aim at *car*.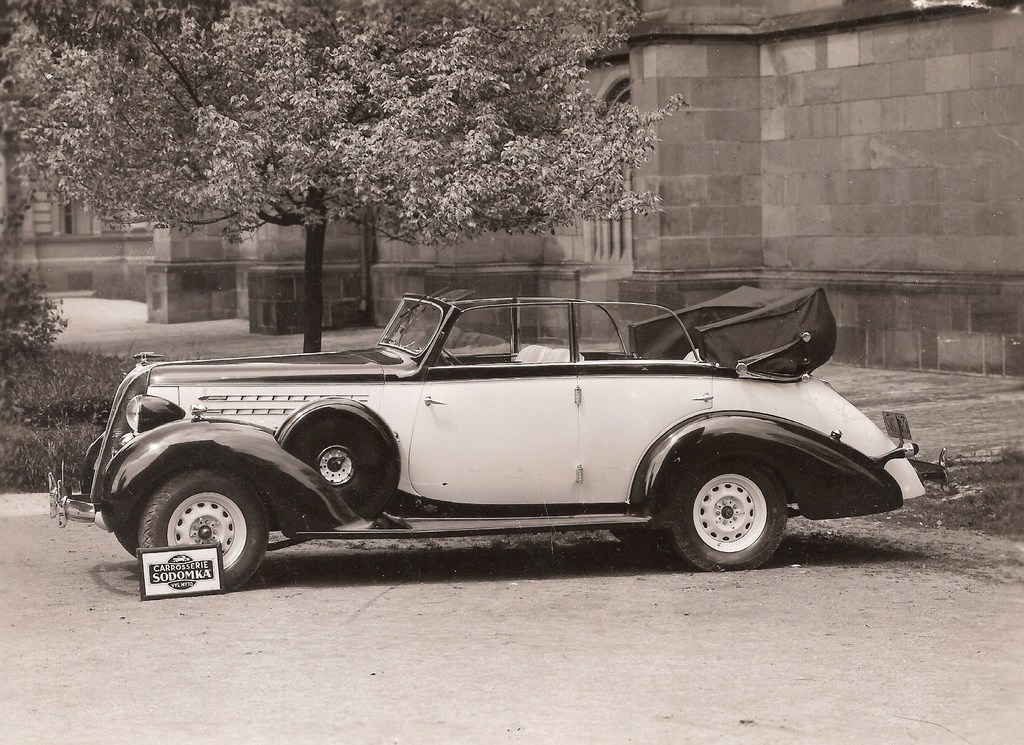
Aimed at {"x1": 44, "y1": 284, "x2": 956, "y2": 591}.
